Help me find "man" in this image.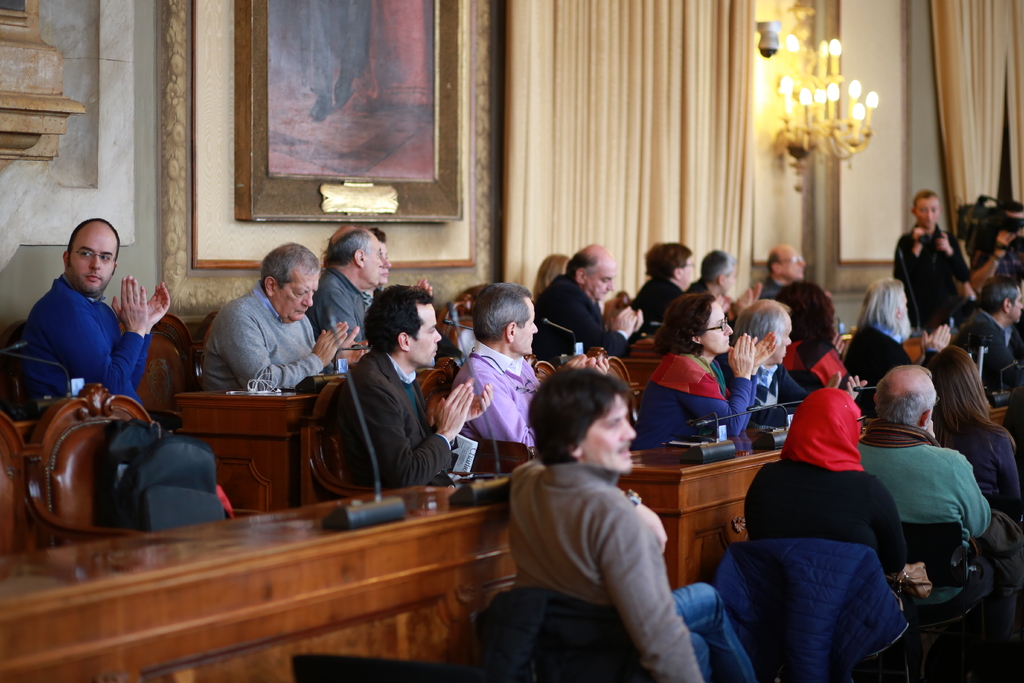
Found it: bbox=[24, 219, 171, 407].
